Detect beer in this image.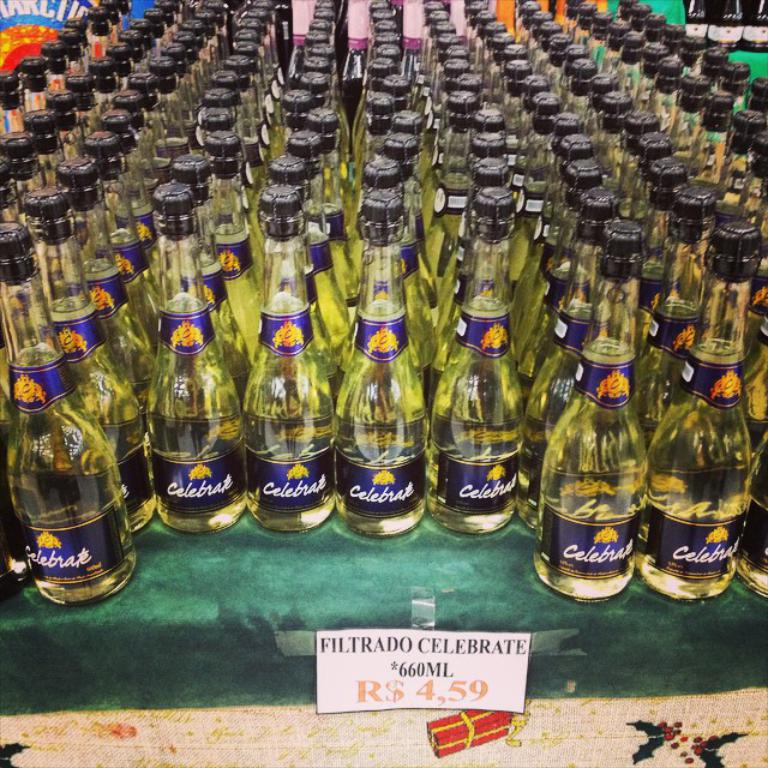
Detection: (302, 24, 330, 48).
